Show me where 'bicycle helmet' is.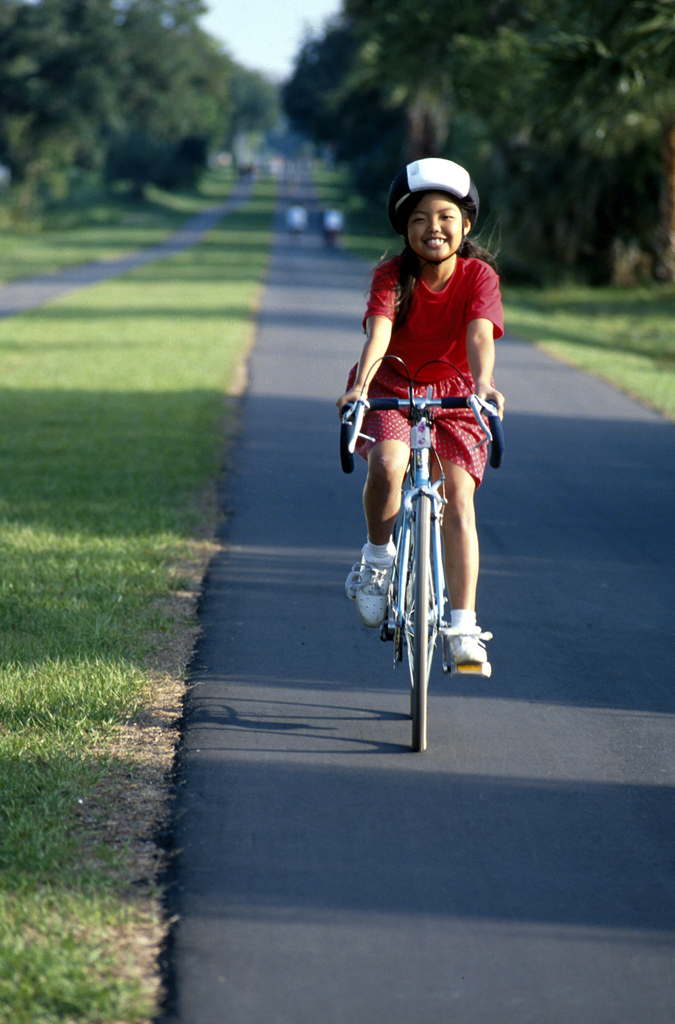
'bicycle helmet' is at (x1=386, y1=155, x2=477, y2=239).
